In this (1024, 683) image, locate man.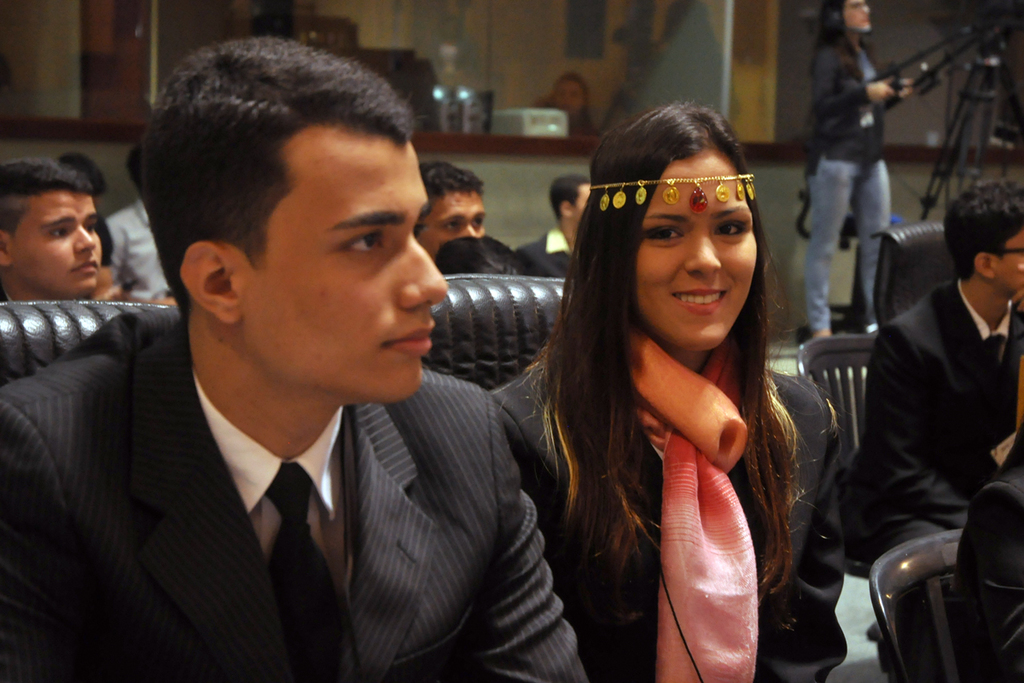
Bounding box: locate(842, 180, 1023, 551).
